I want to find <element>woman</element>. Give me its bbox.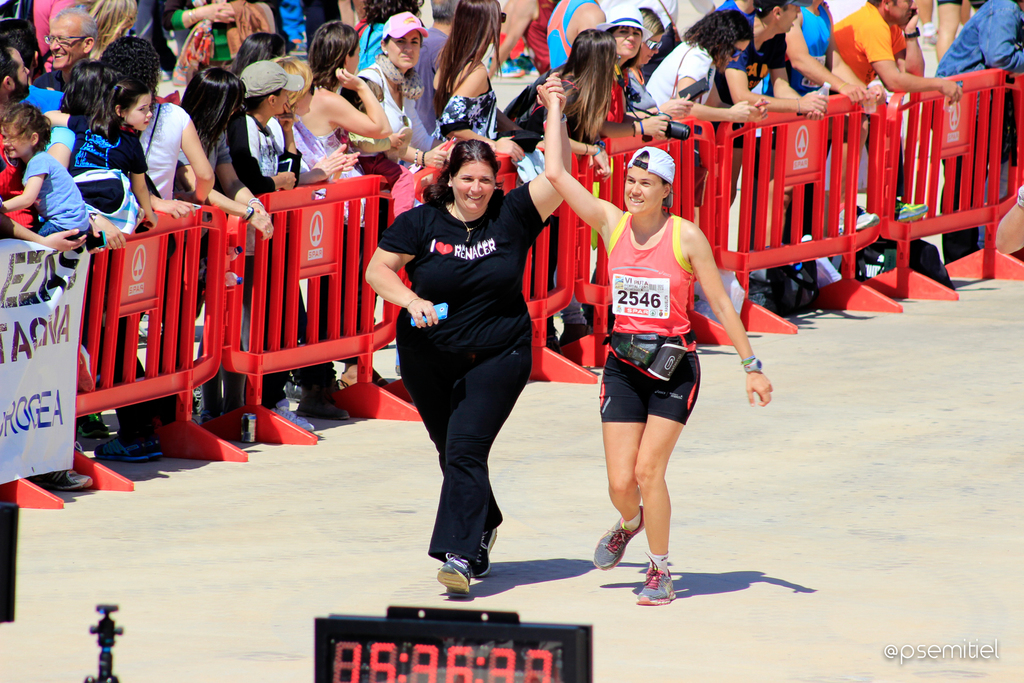
rect(290, 21, 391, 393).
